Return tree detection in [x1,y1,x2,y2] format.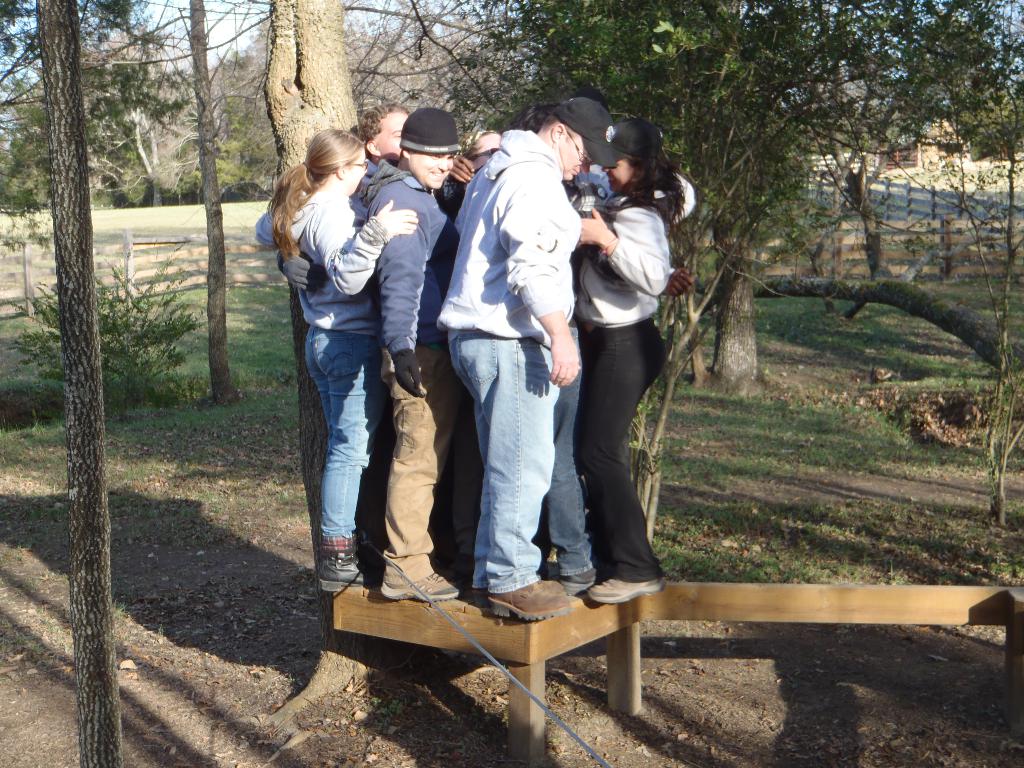
[268,0,494,730].
